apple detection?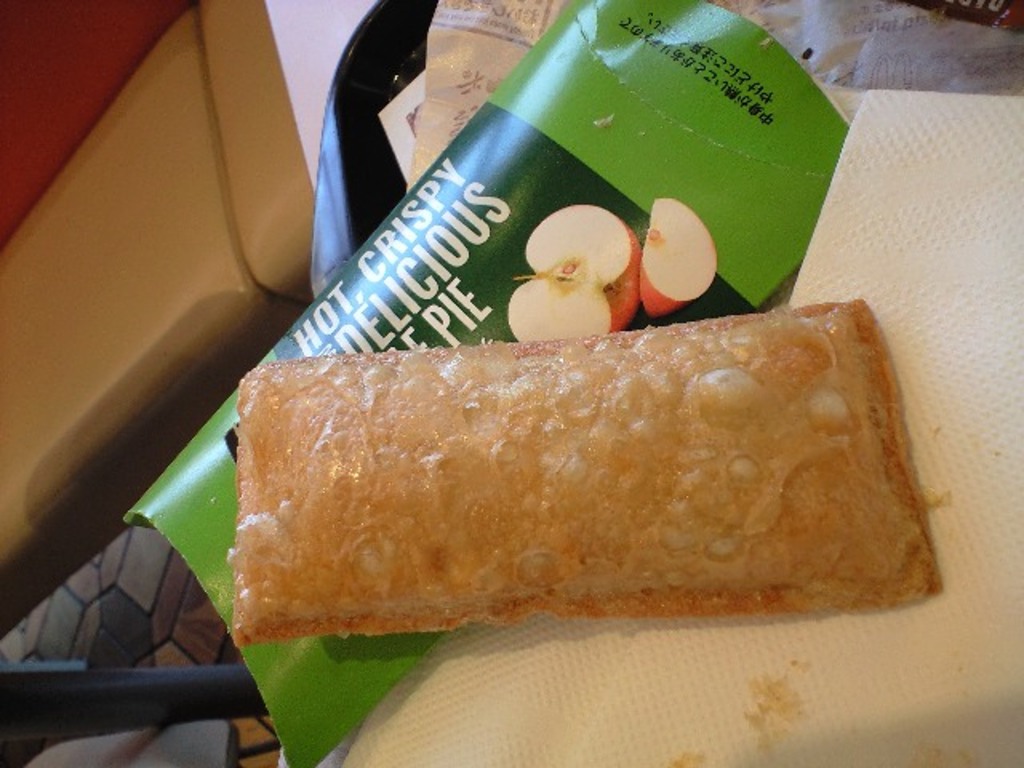
<bbox>637, 198, 715, 320</bbox>
